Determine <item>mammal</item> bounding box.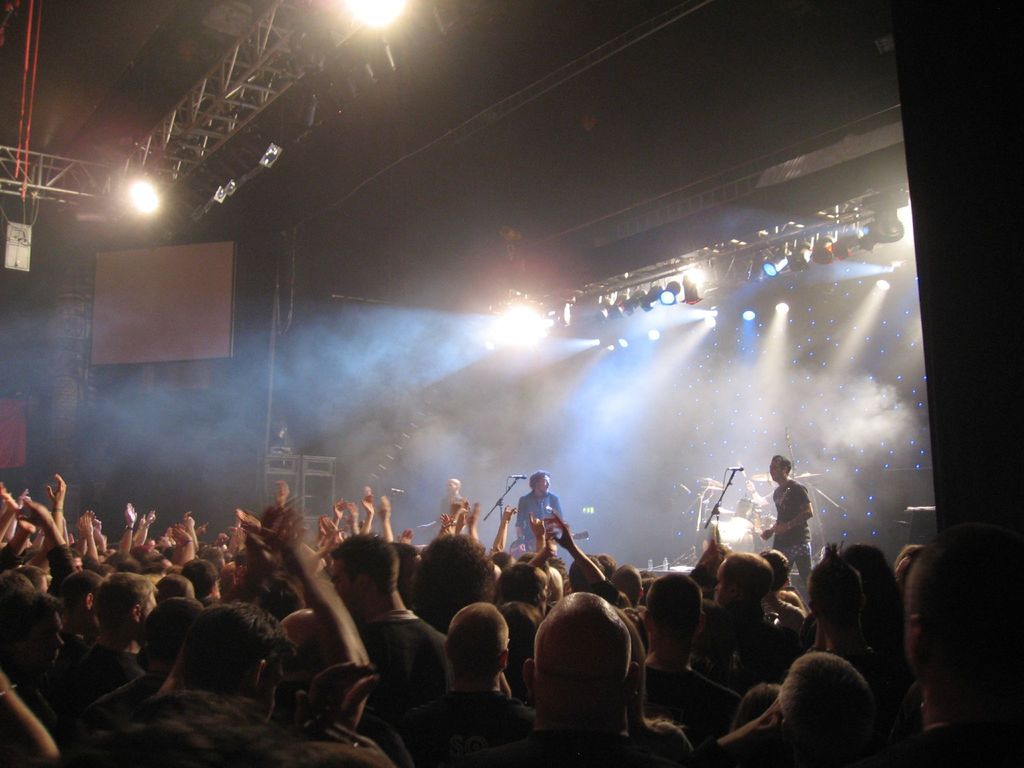
Determined: BBox(759, 455, 815, 594).
